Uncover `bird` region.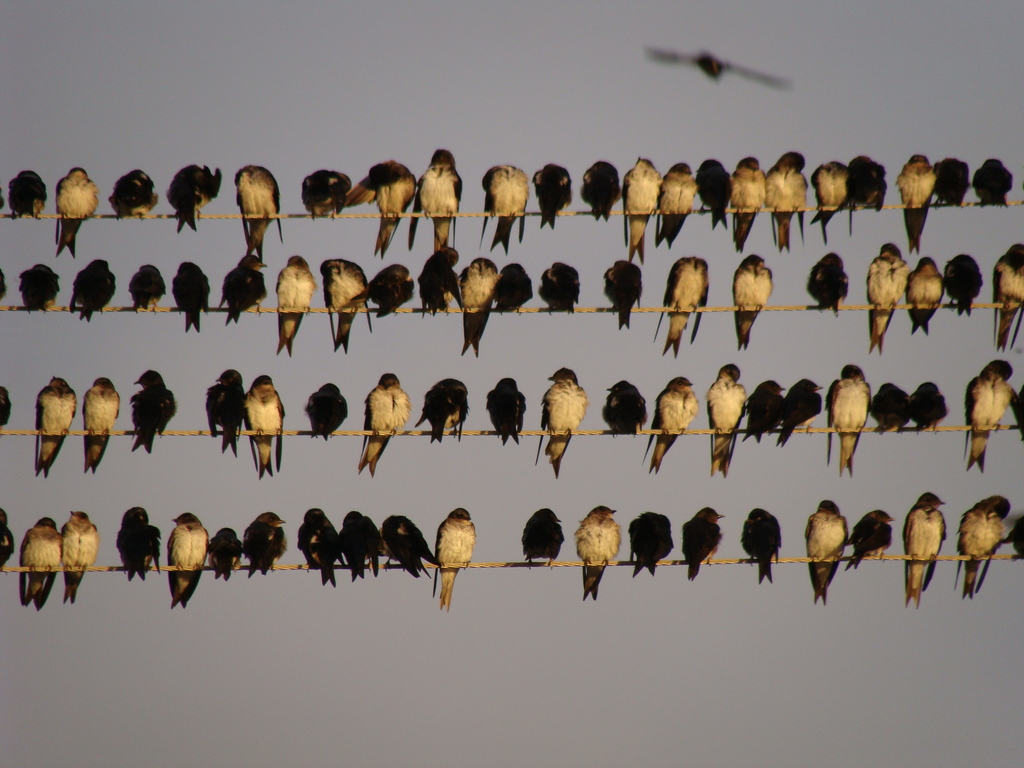
Uncovered: 535 362 588 484.
